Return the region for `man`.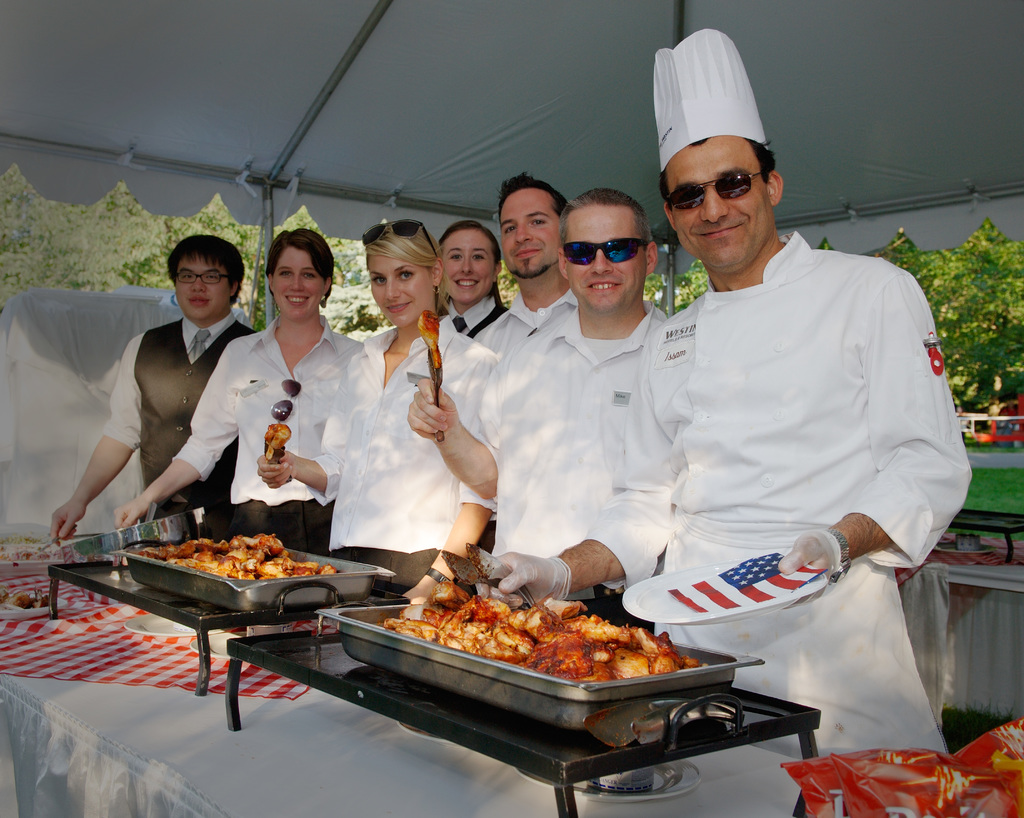
left=52, top=231, right=264, bottom=550.
